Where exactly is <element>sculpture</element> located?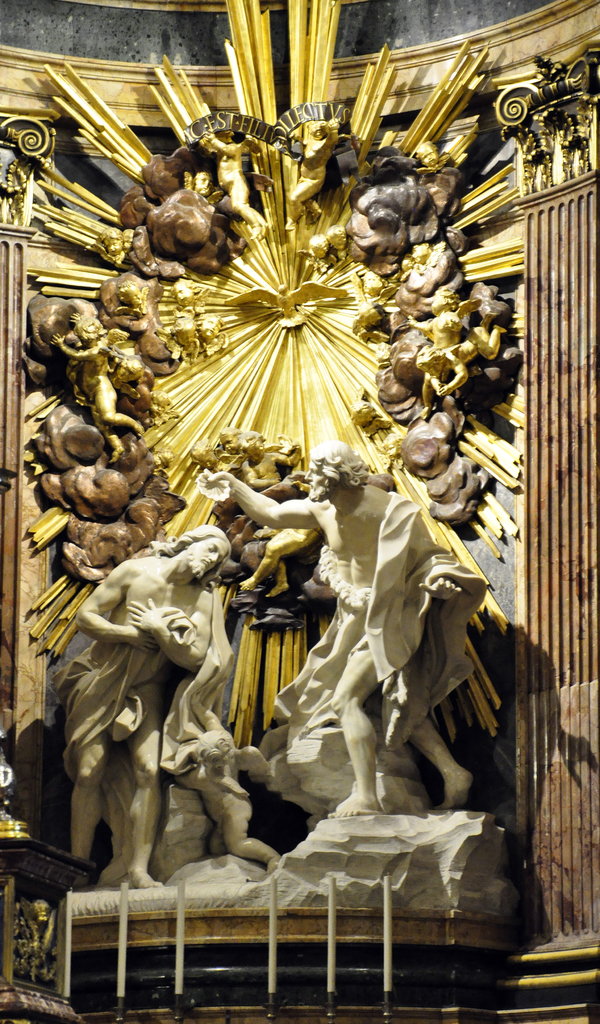
Its bounding box is region(41, 305, 153, 465).
